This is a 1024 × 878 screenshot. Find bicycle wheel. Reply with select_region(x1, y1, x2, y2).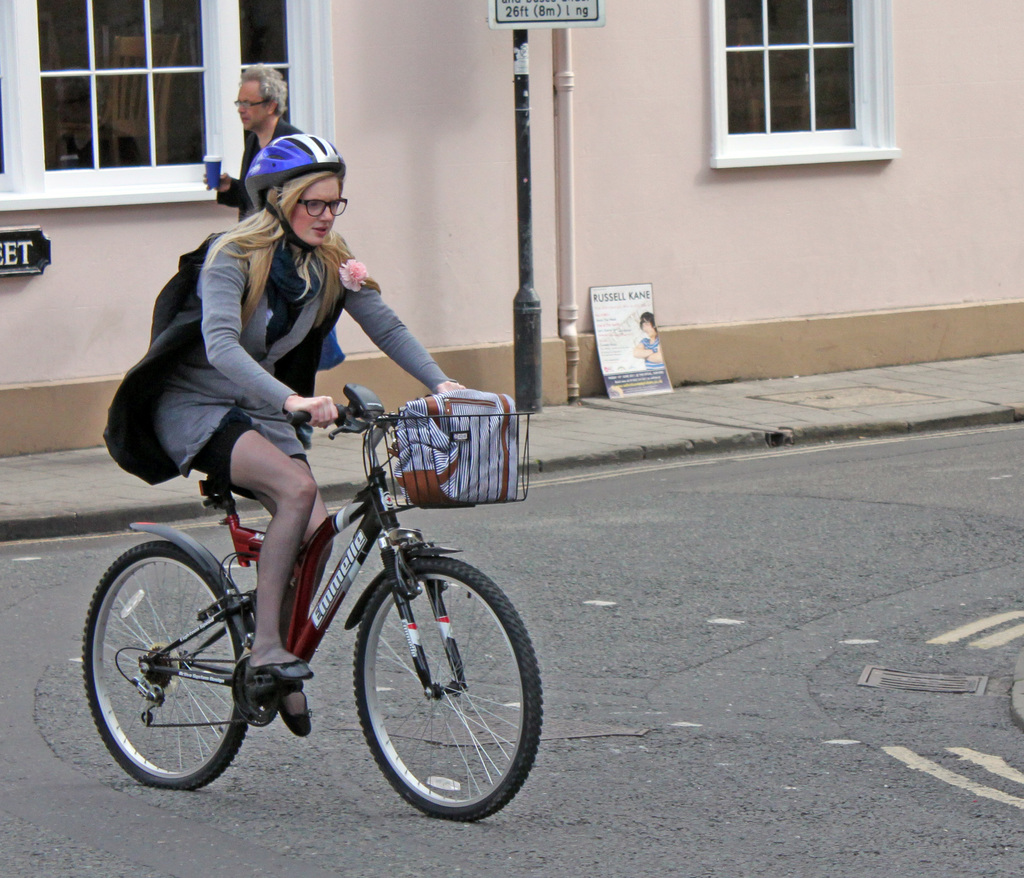
select_region(86, 525, 252, 809).
